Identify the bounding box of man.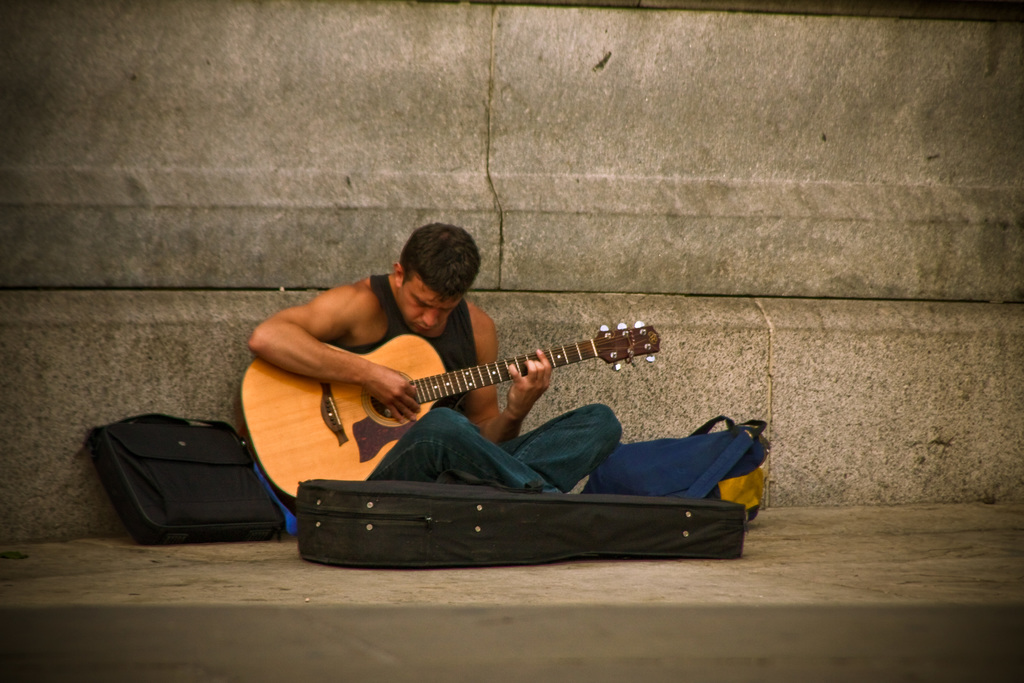
bbox=(230, 205, 764, 572).
